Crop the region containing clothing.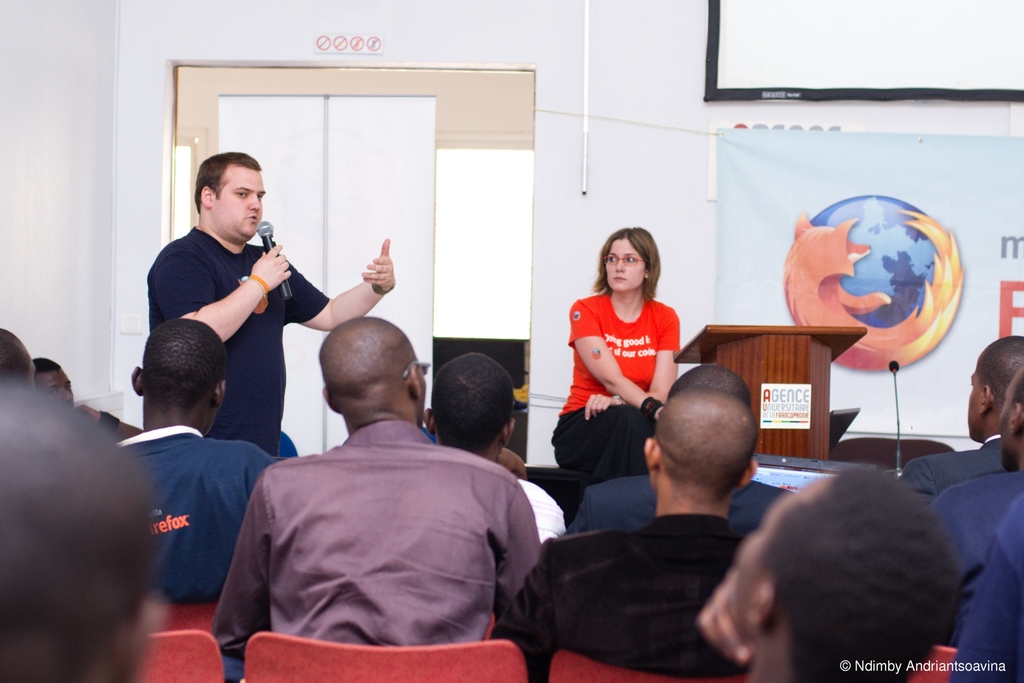
Crop region: pyautogui.locateOnScreen(214, 365, 557, 677).
